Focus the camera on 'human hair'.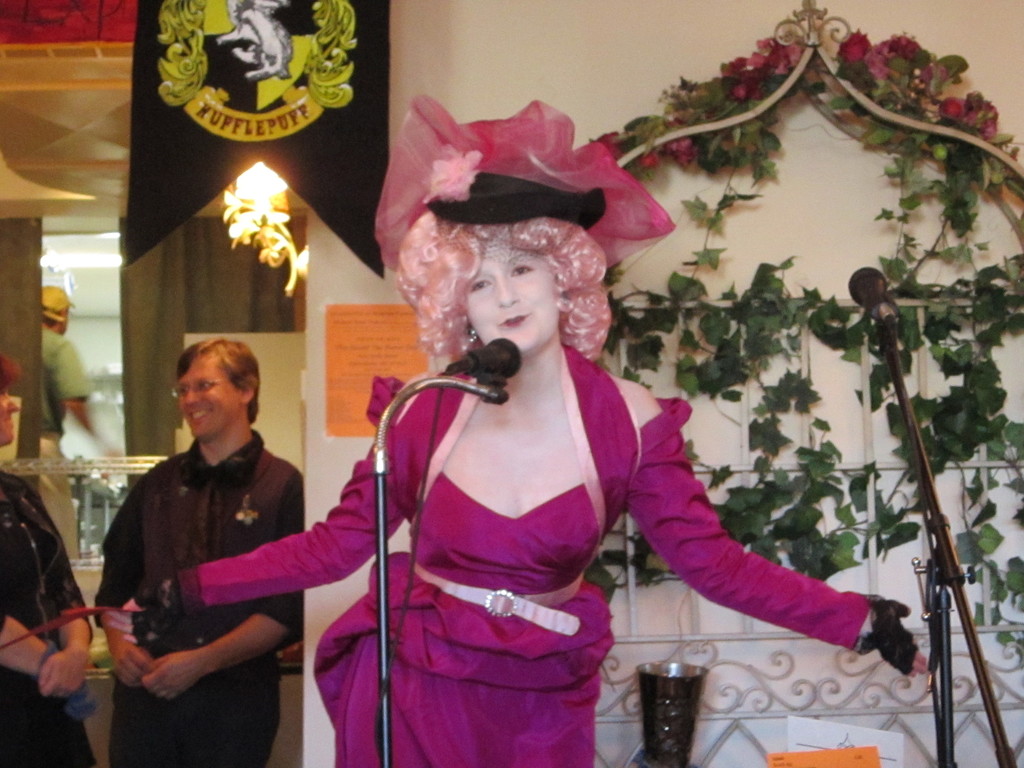
Focus region: detection(176, 336, 260, 423).
